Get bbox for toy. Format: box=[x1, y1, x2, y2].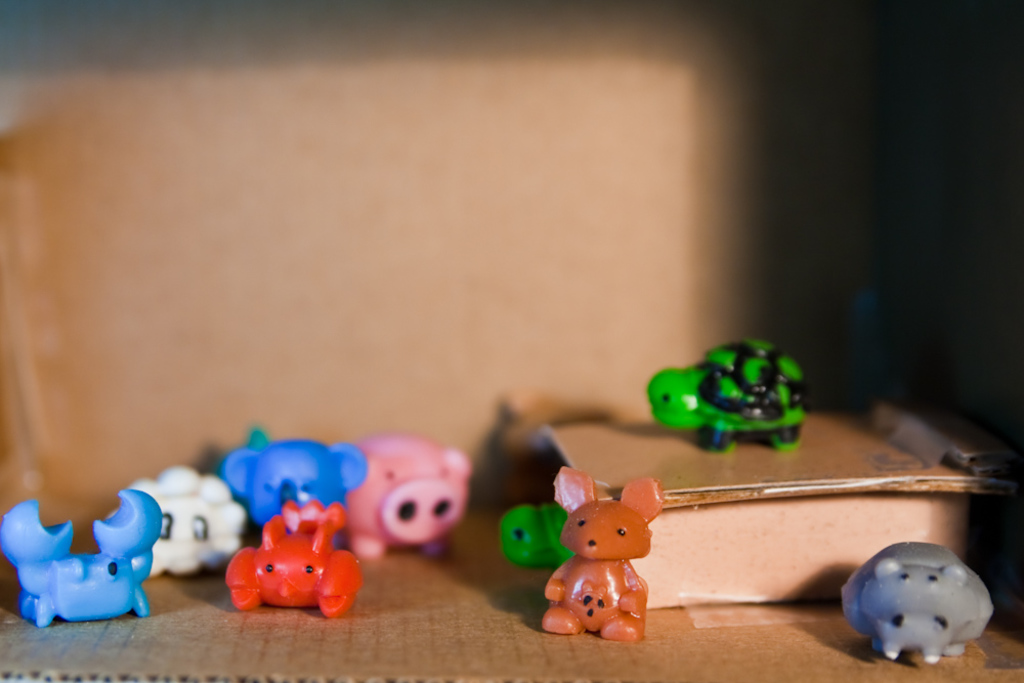
box=[342, 424, 477, 560].
